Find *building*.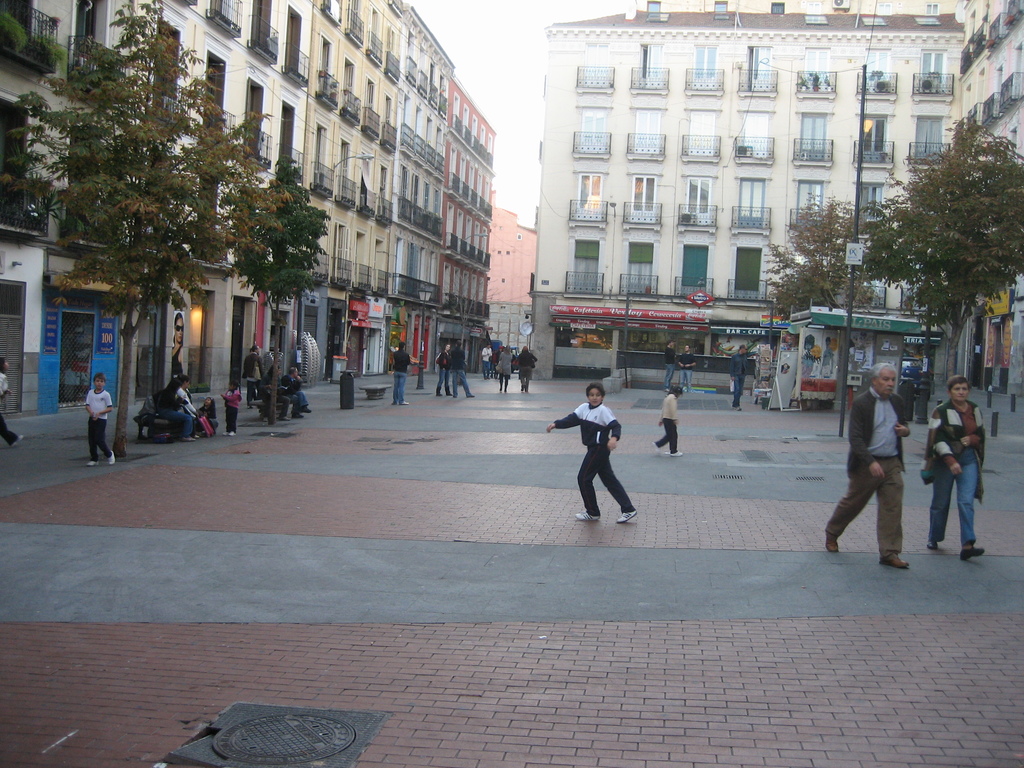
x1=540 y1=0 x2=1023 y2=379.
